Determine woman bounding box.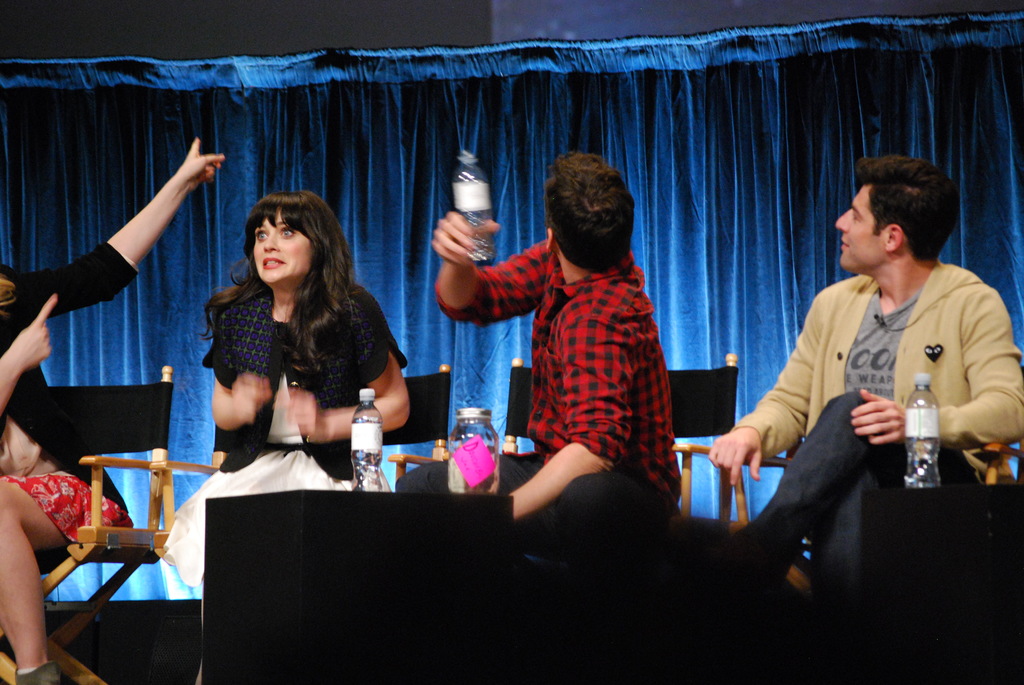
Determined: 0:135:227:684.
